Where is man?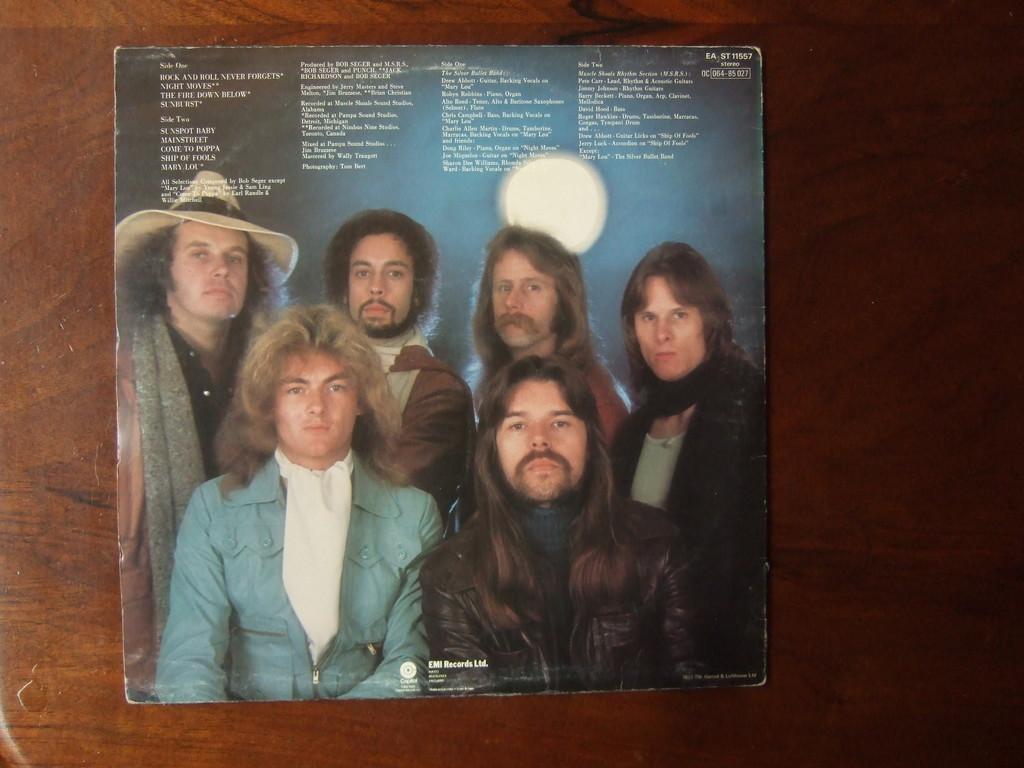
(396, 315, 709, 689).
